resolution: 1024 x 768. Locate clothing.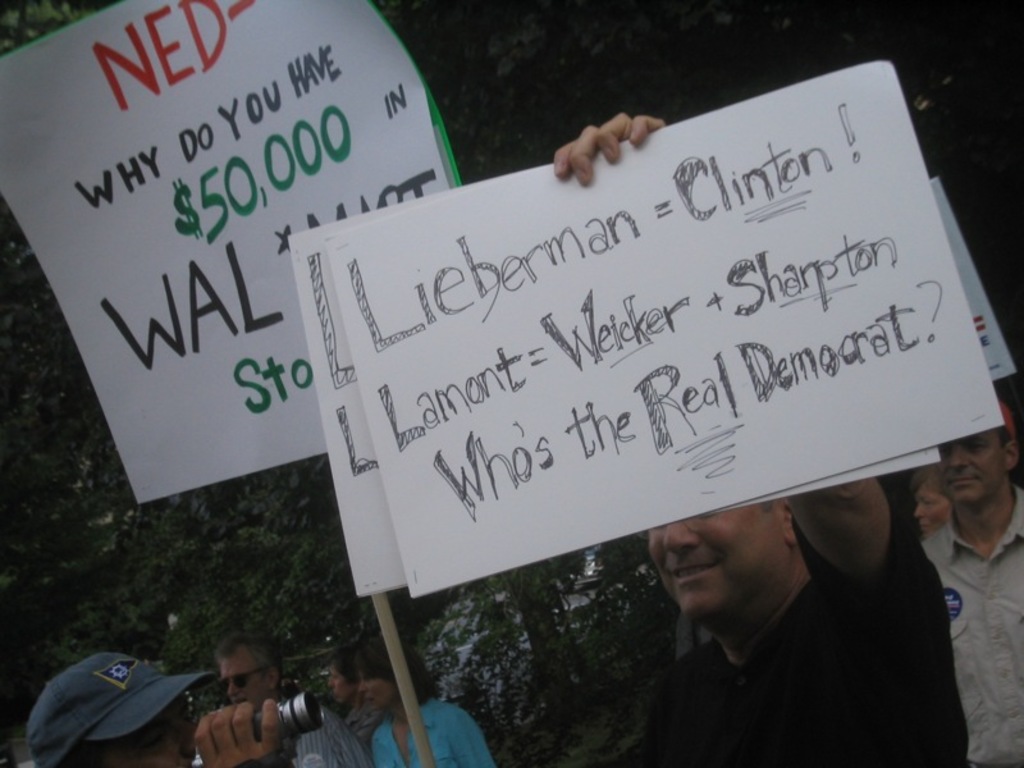
<bbox>588, 524, 970, 753</bbox>.
